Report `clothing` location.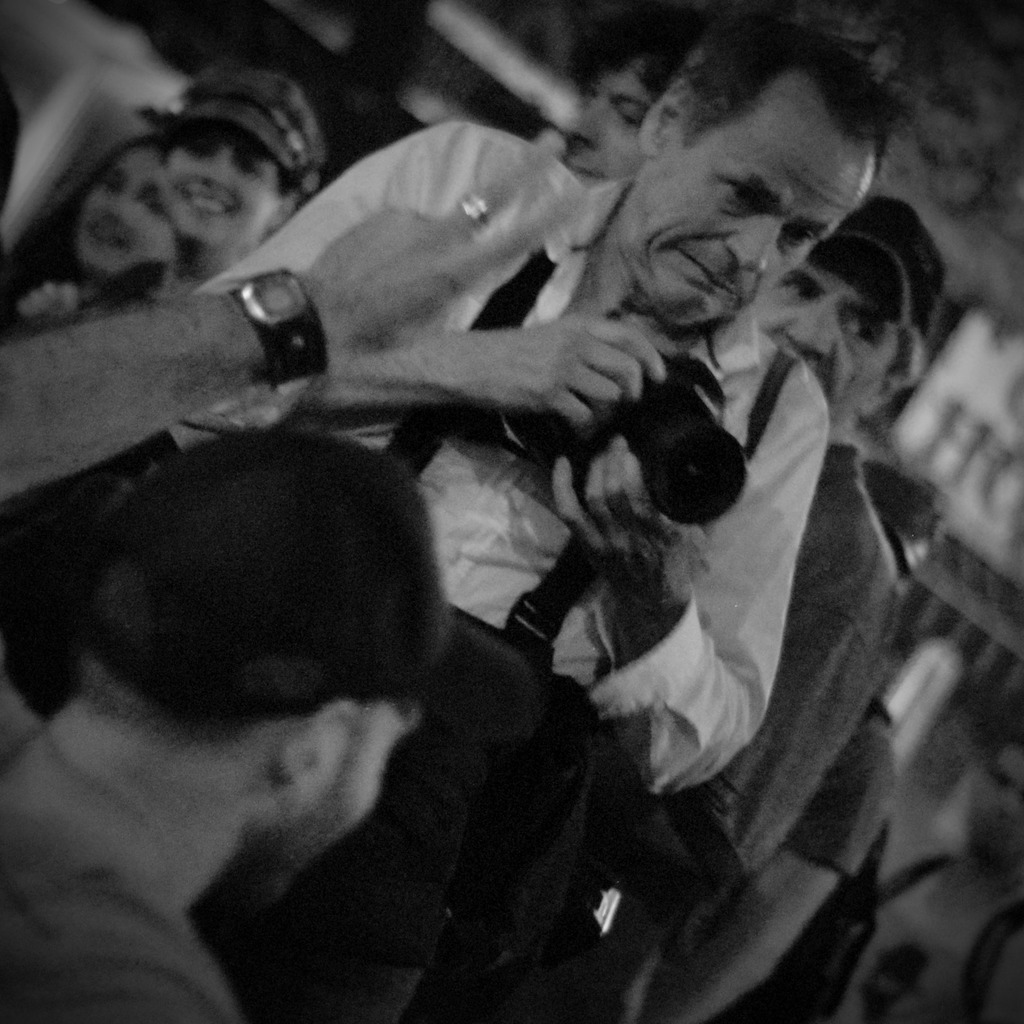
Report: 92 88 789 1016.
